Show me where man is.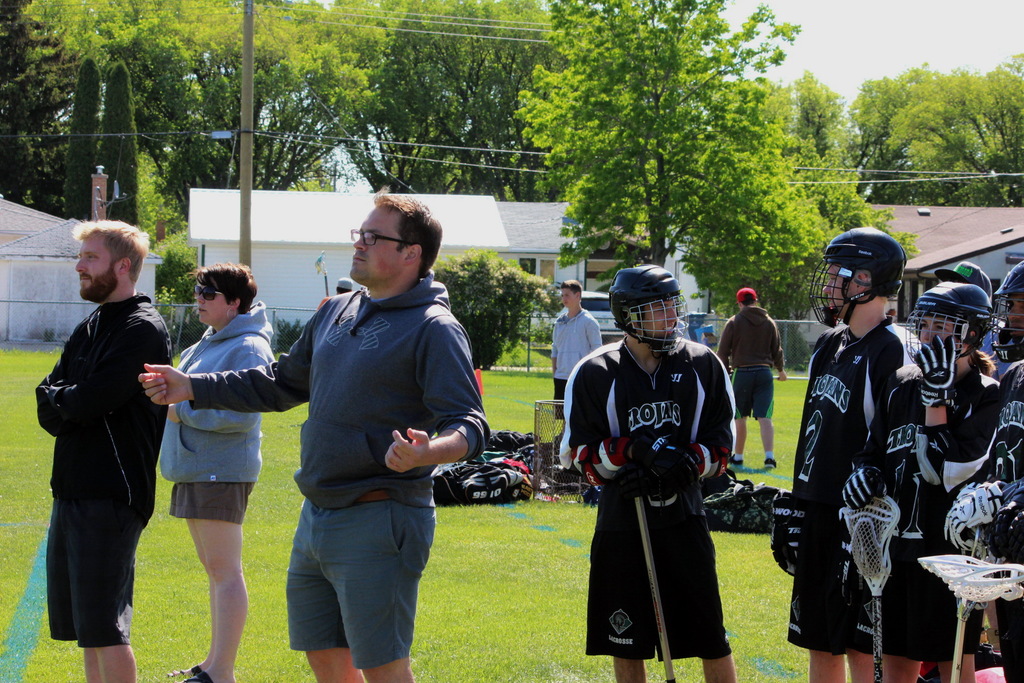
man is at {"left": 717, "top": 283, "right": 792, "bottom": 472}.
